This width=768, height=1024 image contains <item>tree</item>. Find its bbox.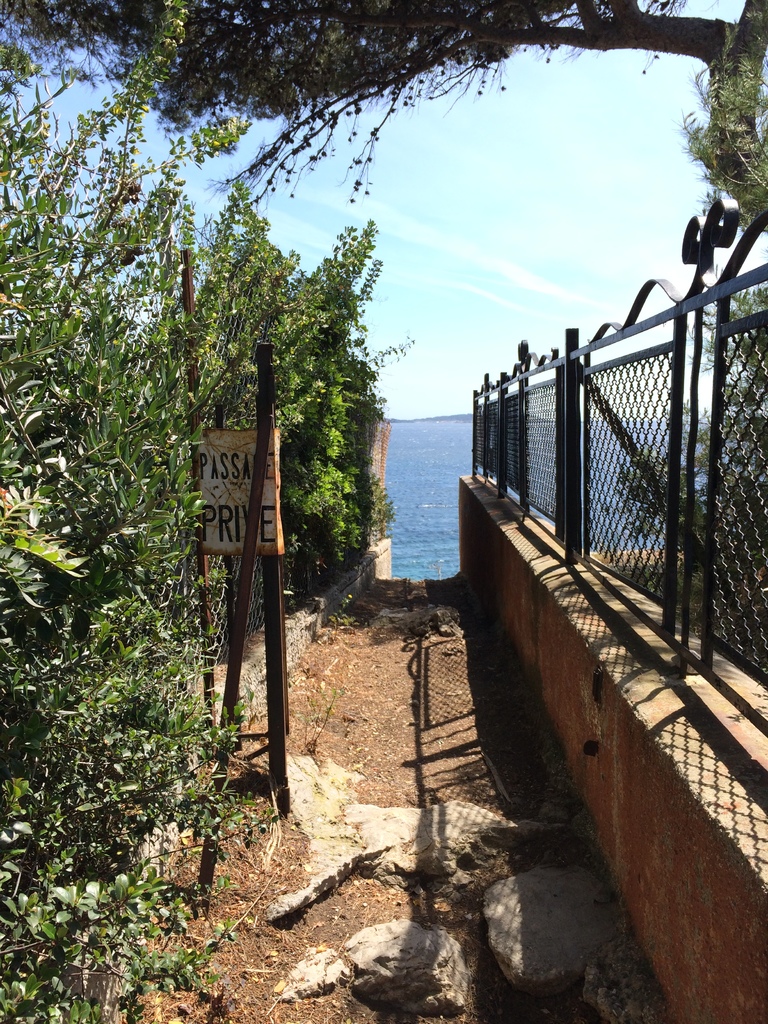
(0, 0, 767, 220).
